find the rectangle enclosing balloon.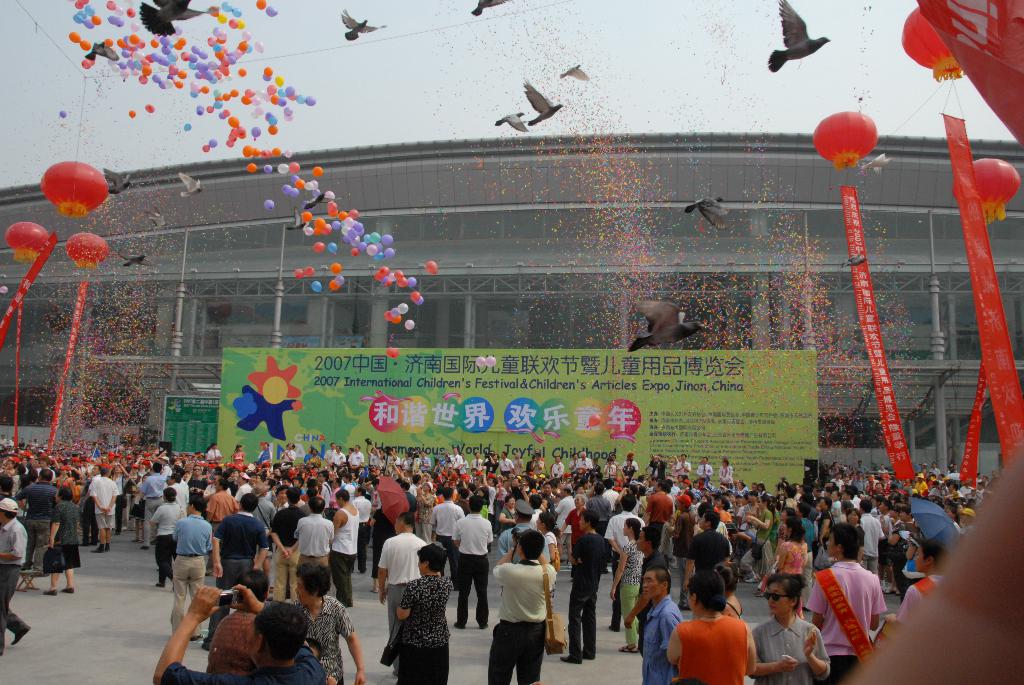
294, 267, 304, 281.
